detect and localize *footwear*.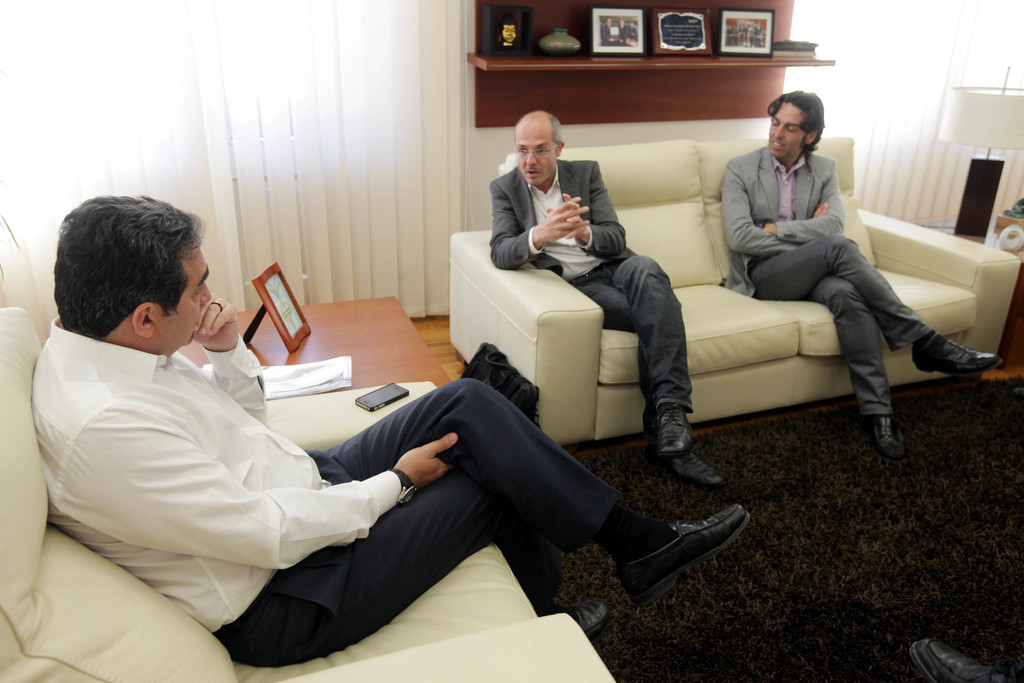
Localized at <region>614, 501, 749, 606</region>.
